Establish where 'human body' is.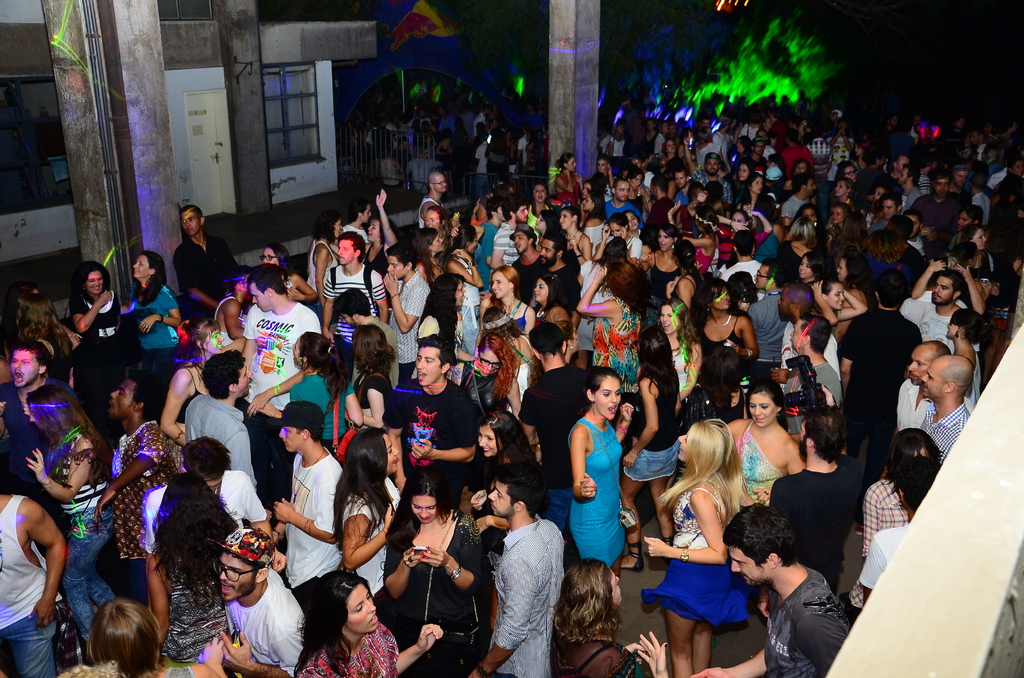
Established at box(770, 391, 855, 592).
